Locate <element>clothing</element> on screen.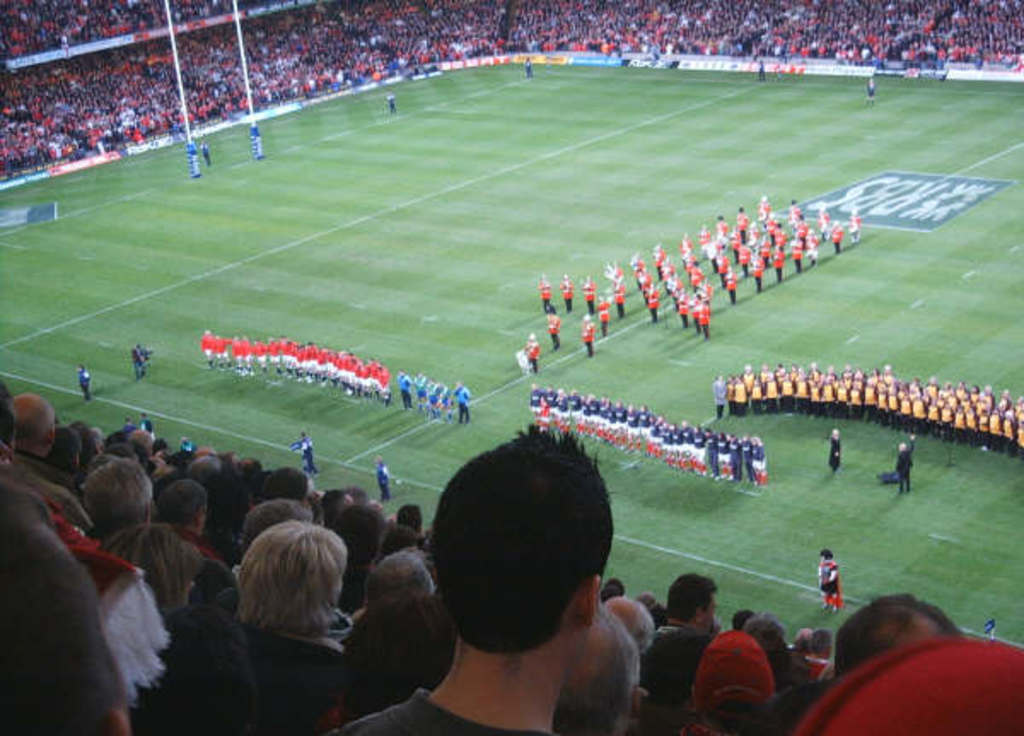
On screen at select_region(386, 92, 401, 114).
